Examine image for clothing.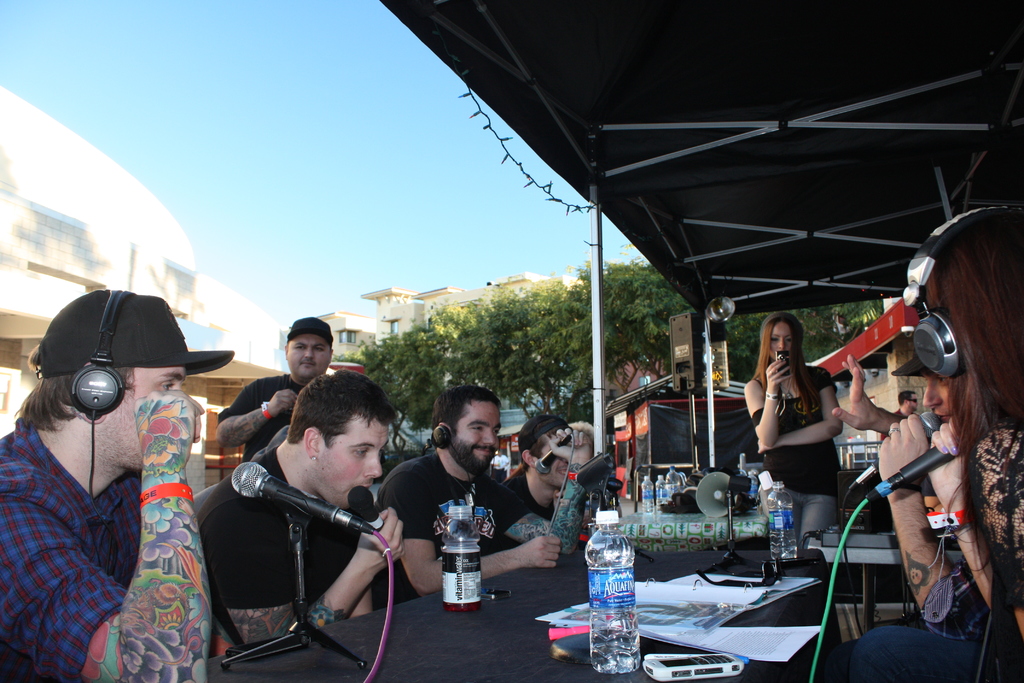
Examination result: detection(879, 407, 912, 441).
